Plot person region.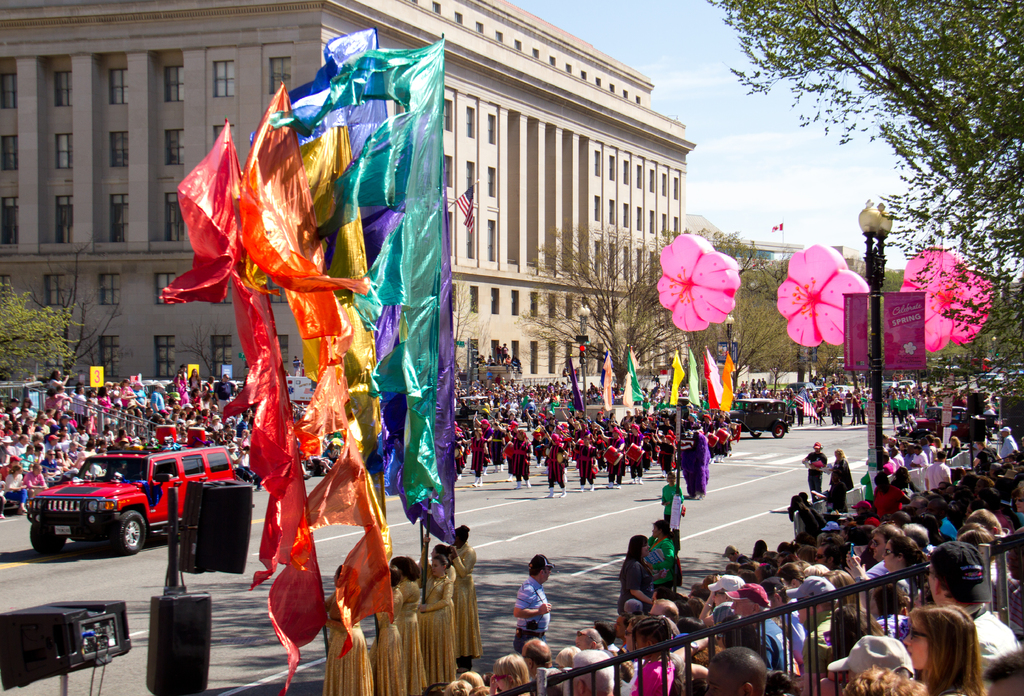
Plotted at [x1=740, y1=380, x2=744, y2=390].
